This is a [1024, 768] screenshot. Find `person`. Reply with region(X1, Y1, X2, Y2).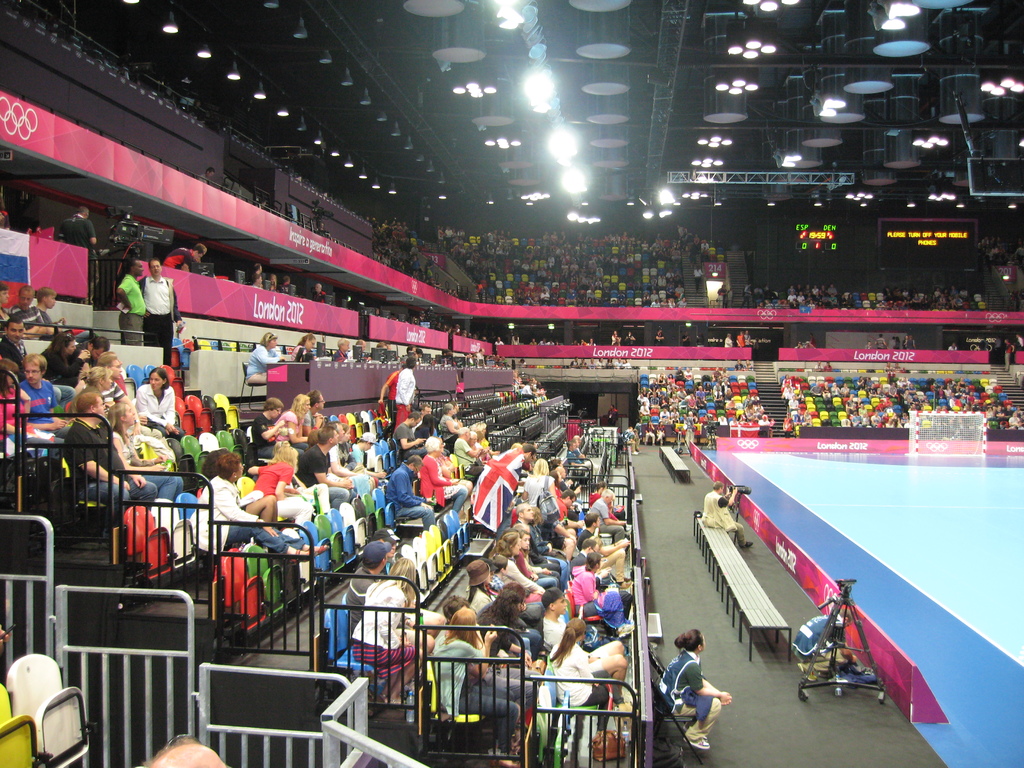
region(113, 262, 147, 343).
